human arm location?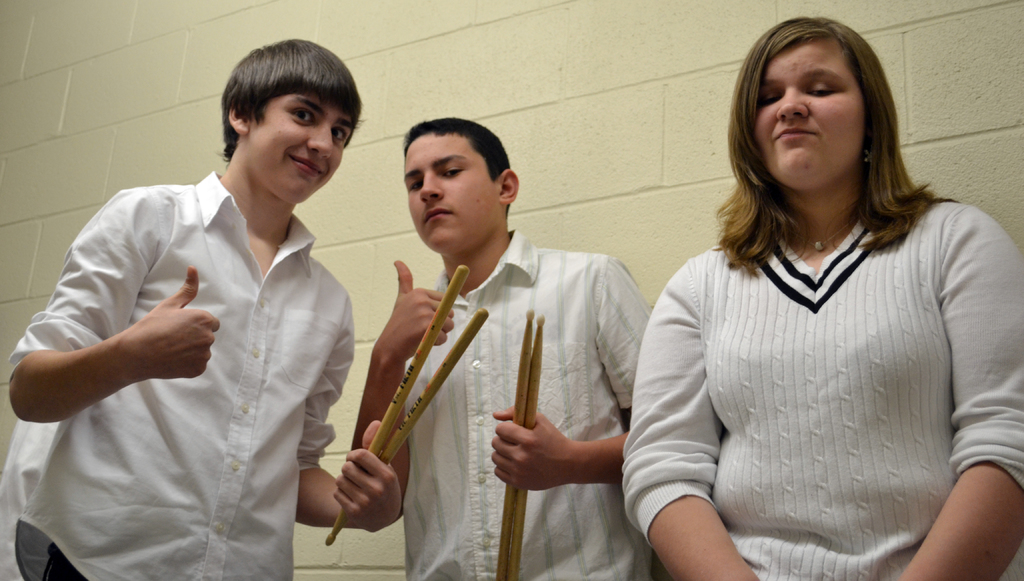
{"left": 882, "top": 193, "right": 1023, "bottom": 580}
